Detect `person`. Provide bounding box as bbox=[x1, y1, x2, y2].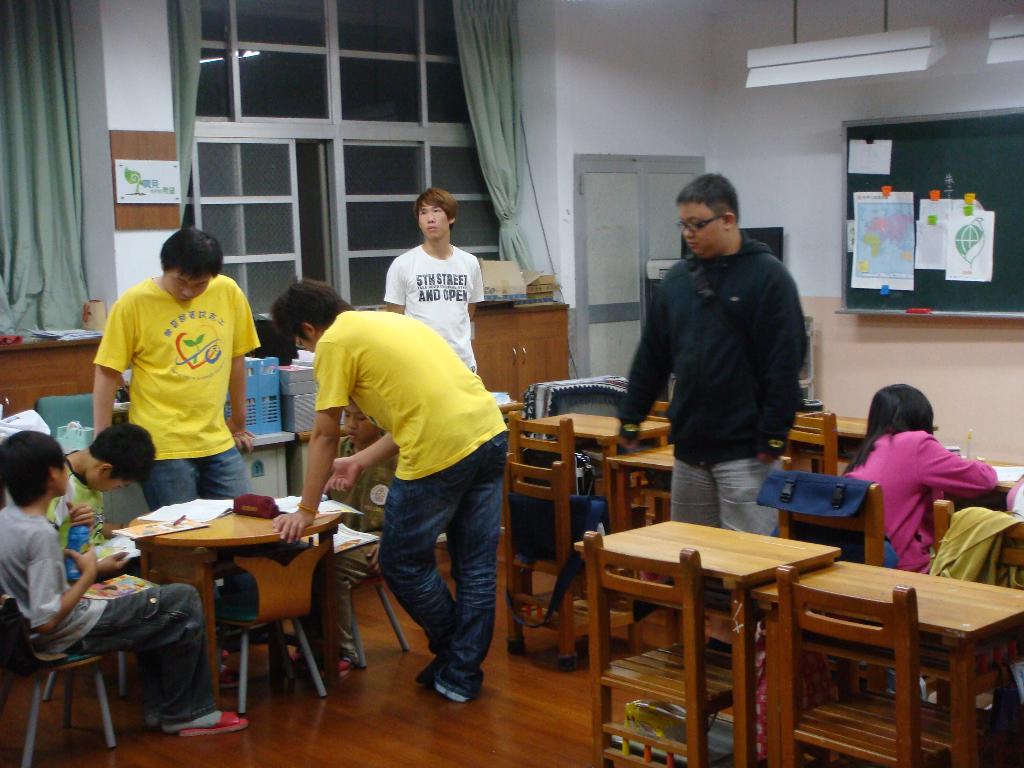
bbox=[835, 380, 1009, 573].
